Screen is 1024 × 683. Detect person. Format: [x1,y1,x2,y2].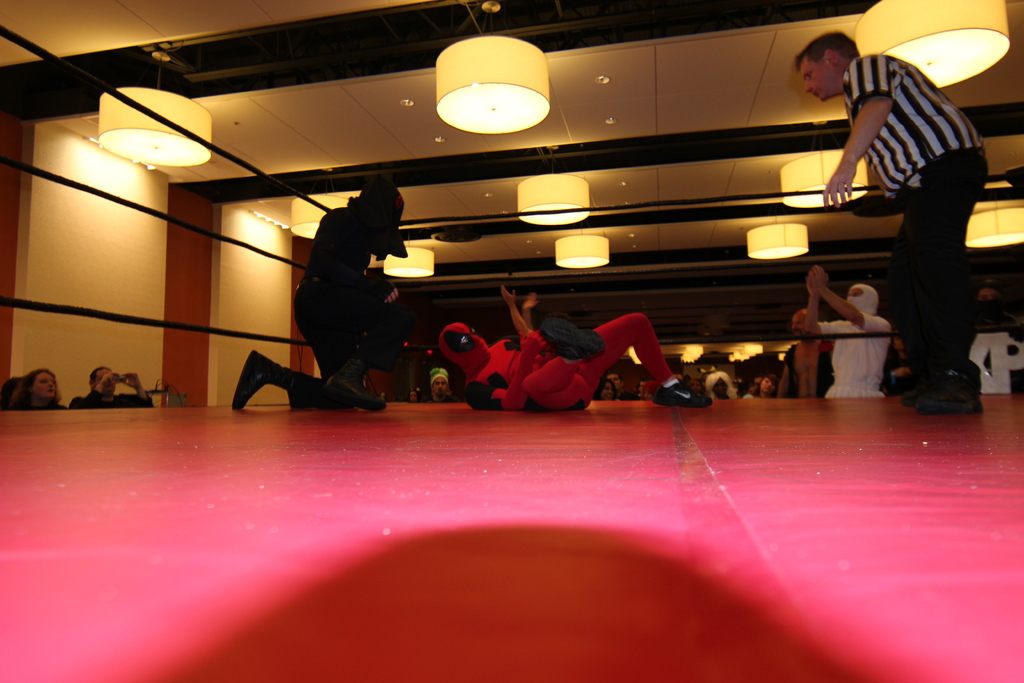
[778,310,832,399].
